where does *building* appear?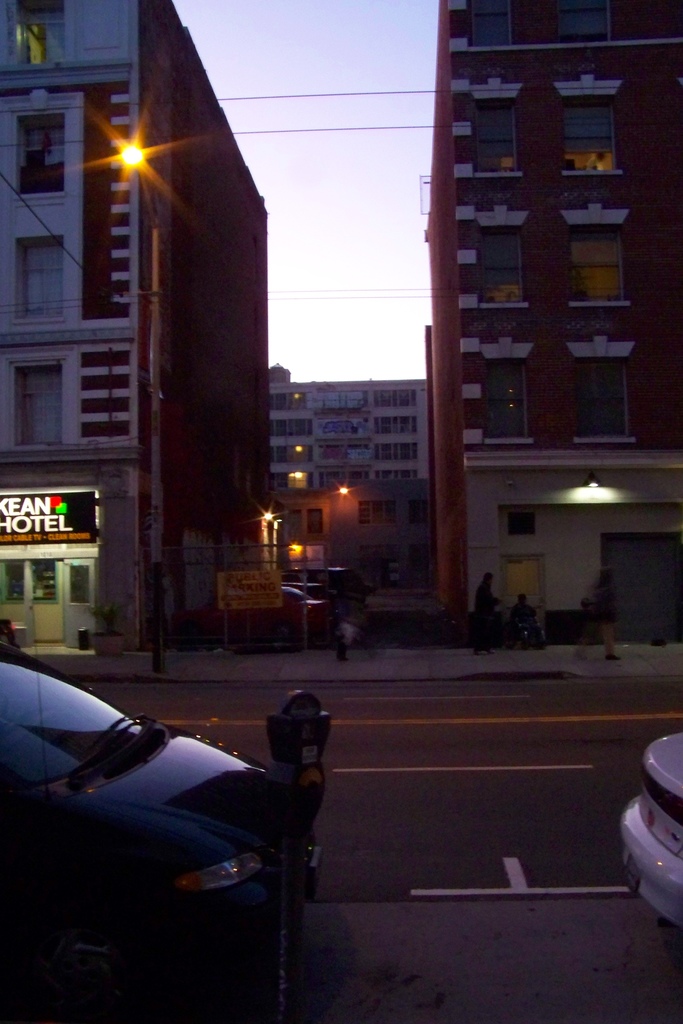
Appears at Rect(423, 0, 682, 643).
